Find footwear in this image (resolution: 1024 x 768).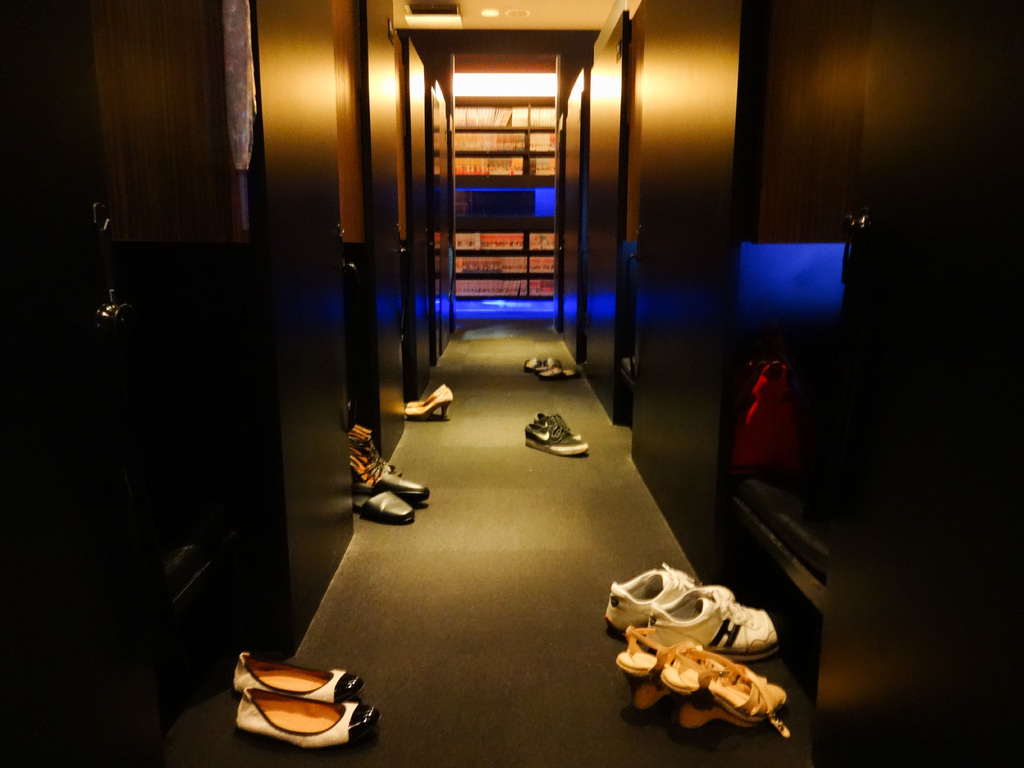
(602,559,704,635).
